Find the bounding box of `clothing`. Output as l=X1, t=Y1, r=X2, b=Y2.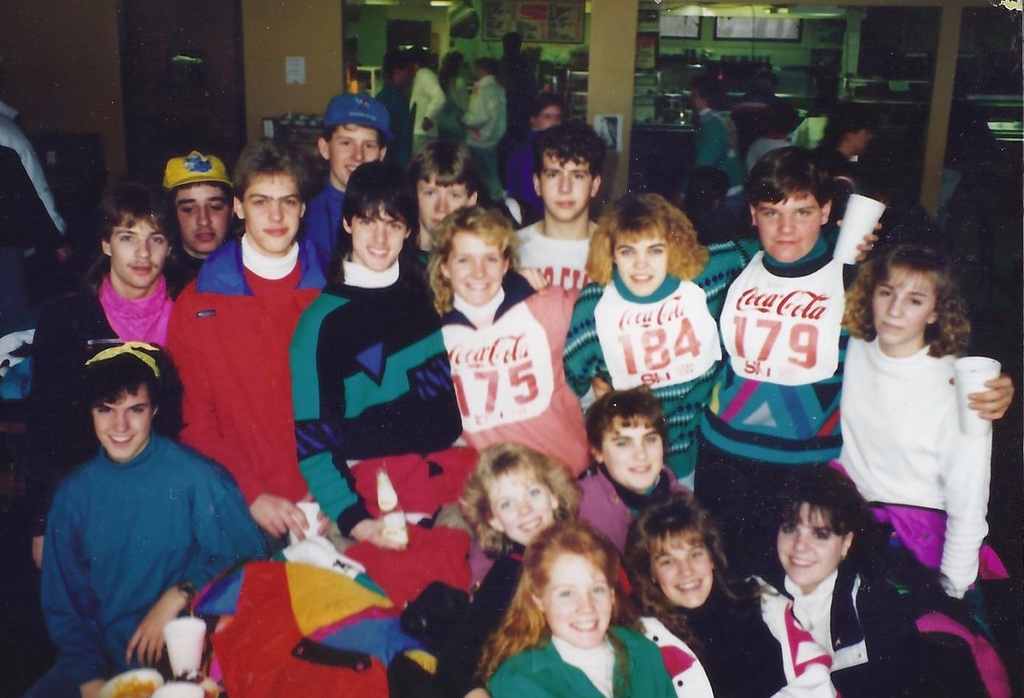
l=28, t=274, r=183, b=538.
